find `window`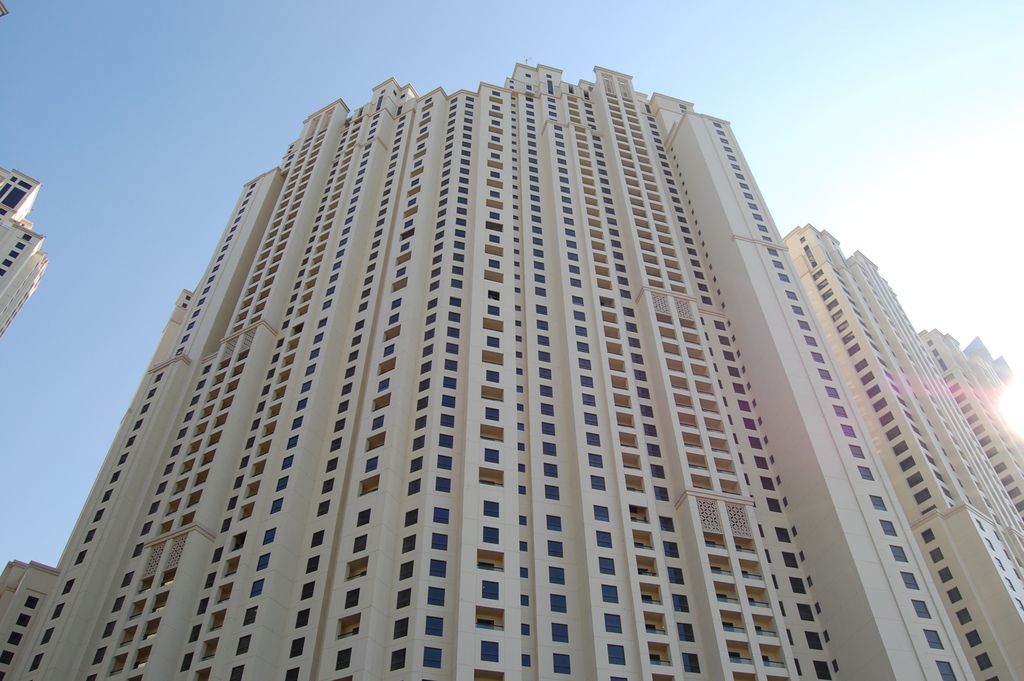
<bbox>406, 508, 417, 527</bbox>
